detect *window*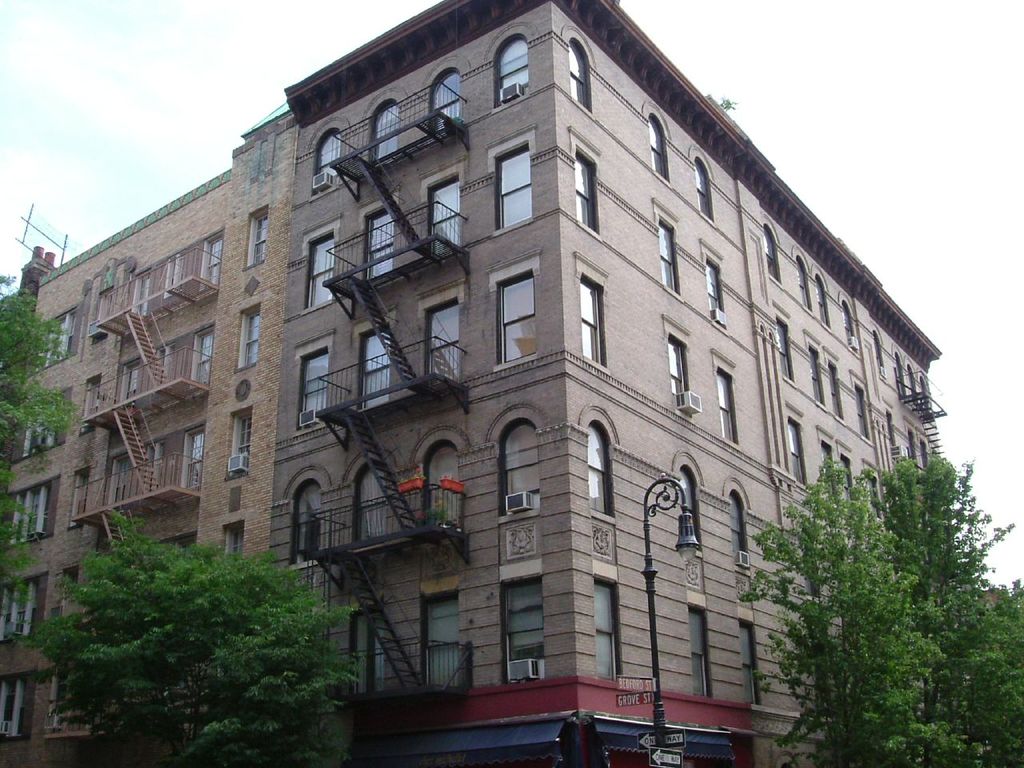
locate(374, 104, 398, 162)
